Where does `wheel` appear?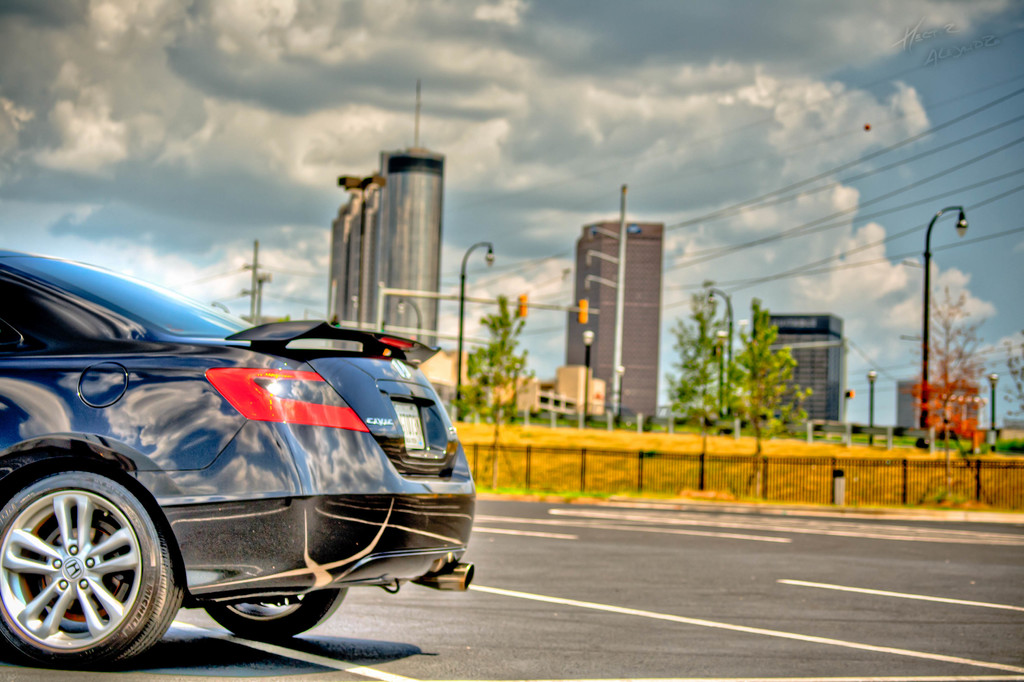
Appears at left=204, top=587, right=348, bottom=640.
